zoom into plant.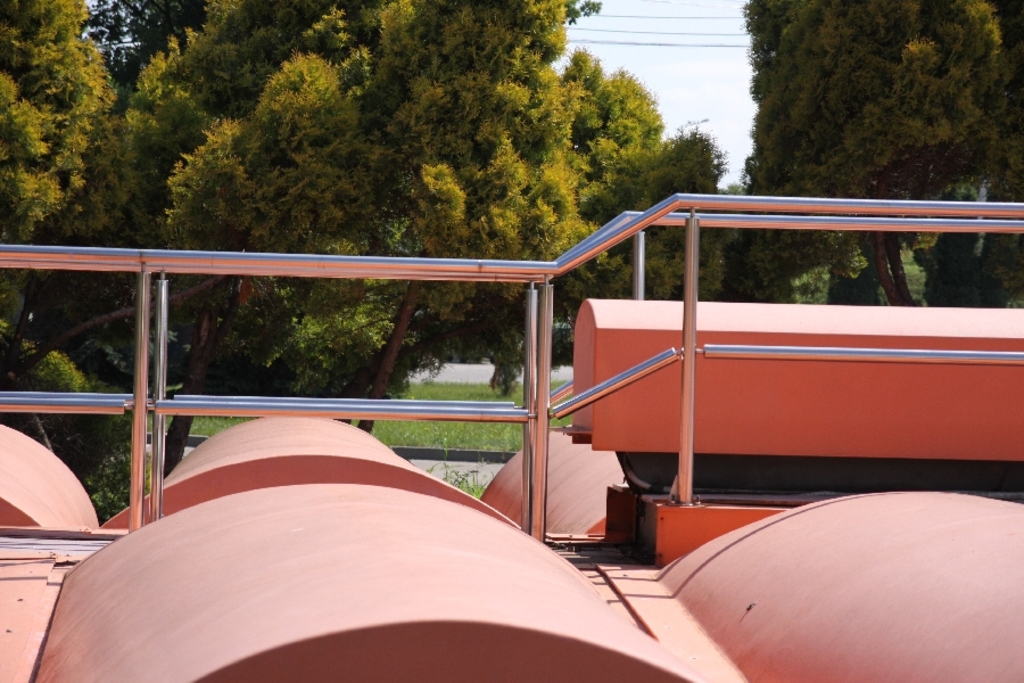
Zoom target: x1=85 y1=431 x2=151 y2=508.
